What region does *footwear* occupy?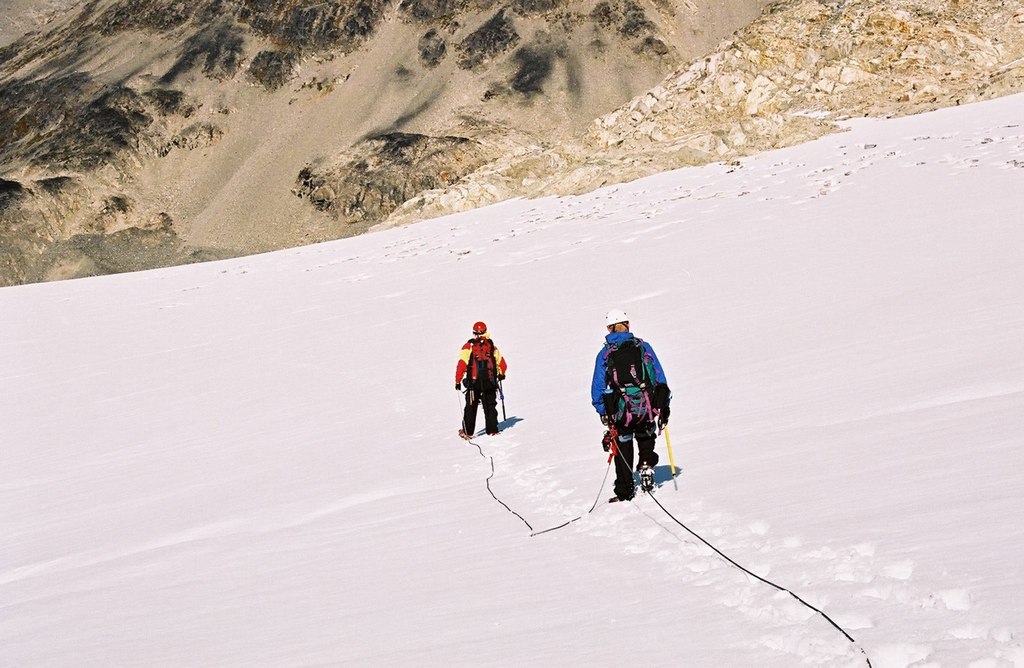
{"x1": 487, "y1": 422, "x2": 501, "y2": 435}.
